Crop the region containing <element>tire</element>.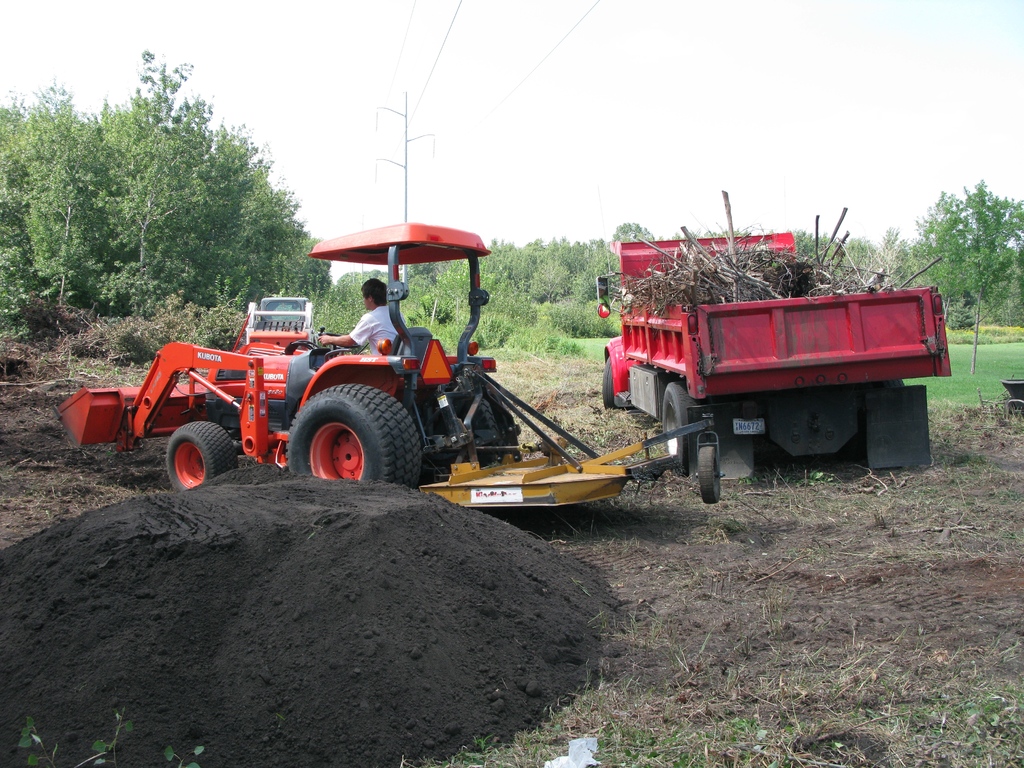
Crop region: 697,446,722,510.
